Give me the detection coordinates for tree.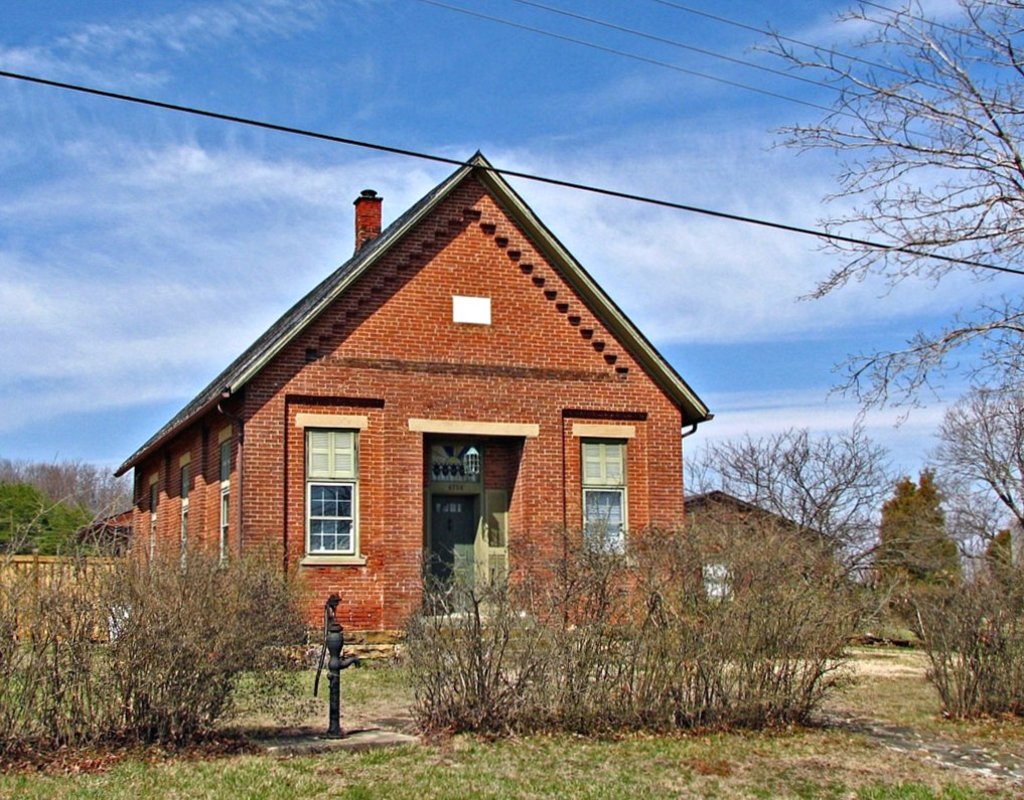
(909,527,1023,721).
